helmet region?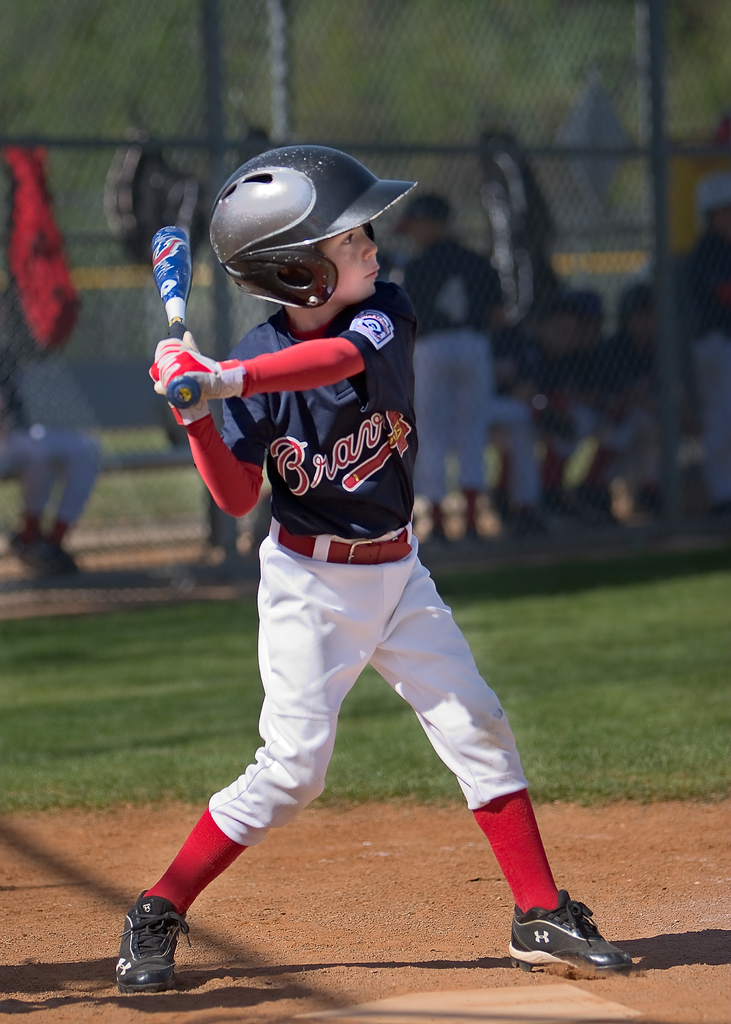
bbox=[205, 141, 409, 342]
